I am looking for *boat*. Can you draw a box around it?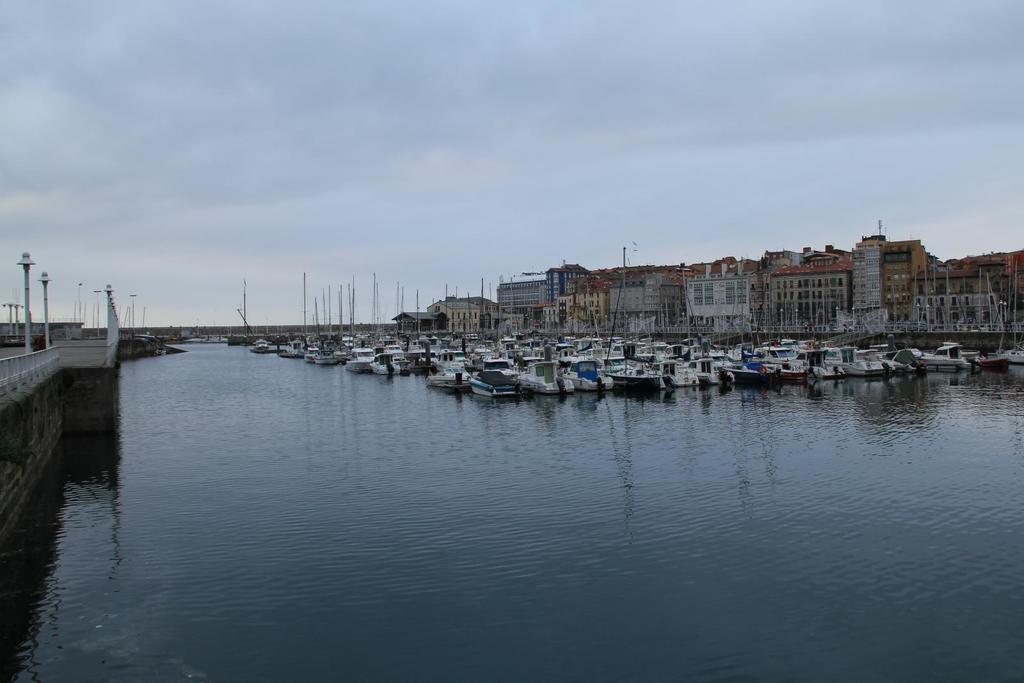
Sure, the bounding box is box=[984, 257, 1023, 364].
